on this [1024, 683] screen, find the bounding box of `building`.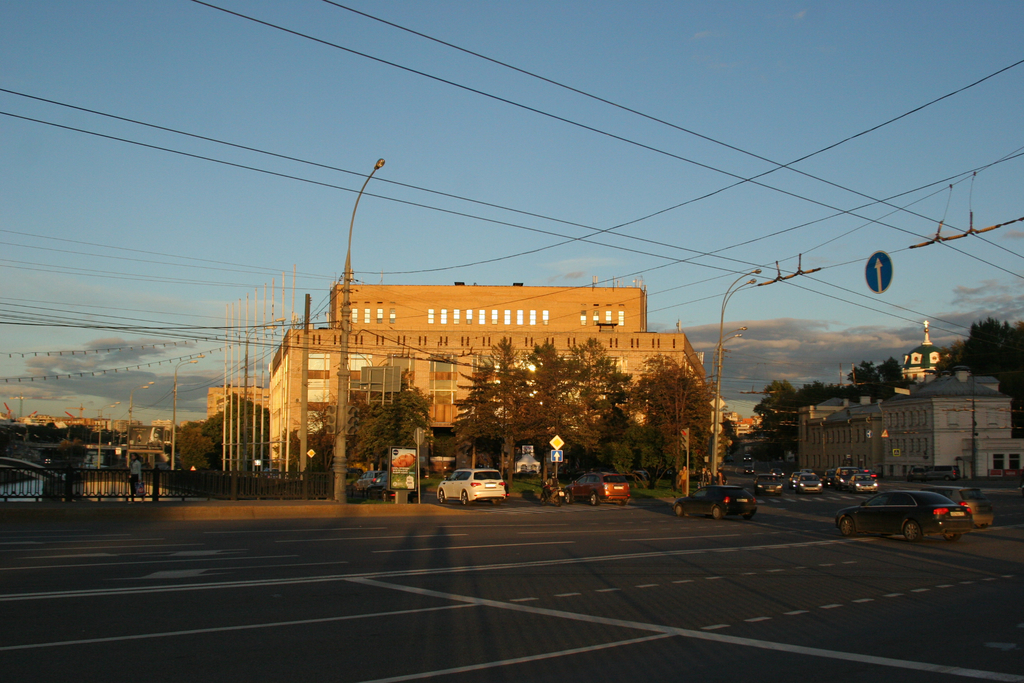
Bounding box: pyautogui.locateOnScreen(900, 317, 959, 383).
